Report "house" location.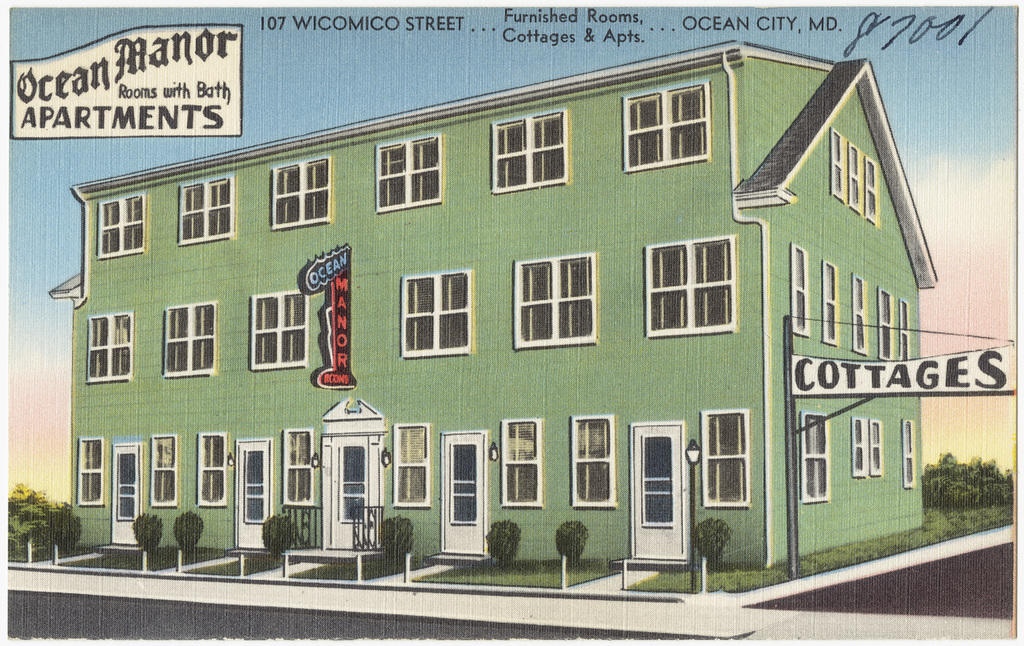
Report: 80/31/955/590.
